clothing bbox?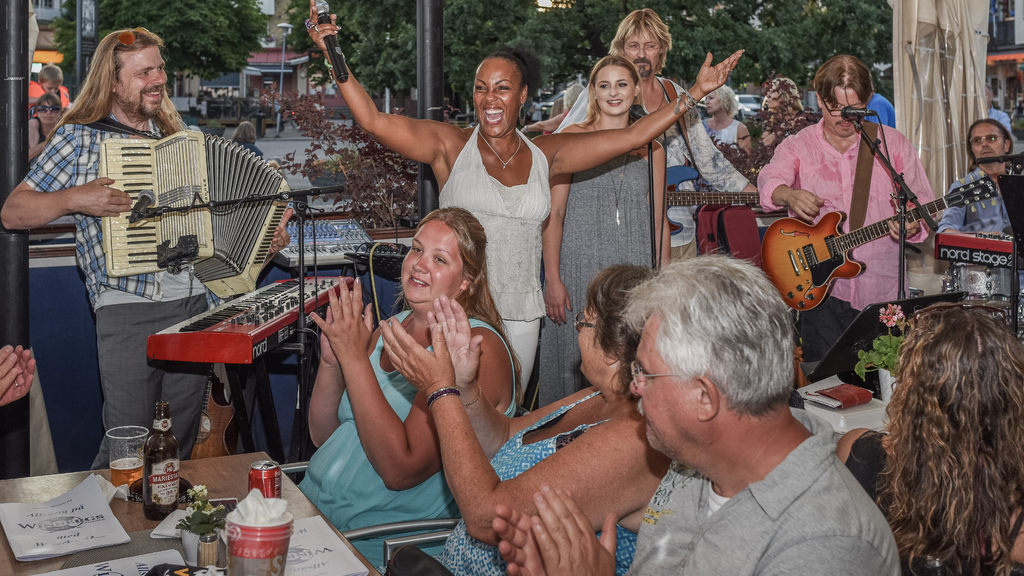
(x1=95, y1=298, x2=210, y2=454)
